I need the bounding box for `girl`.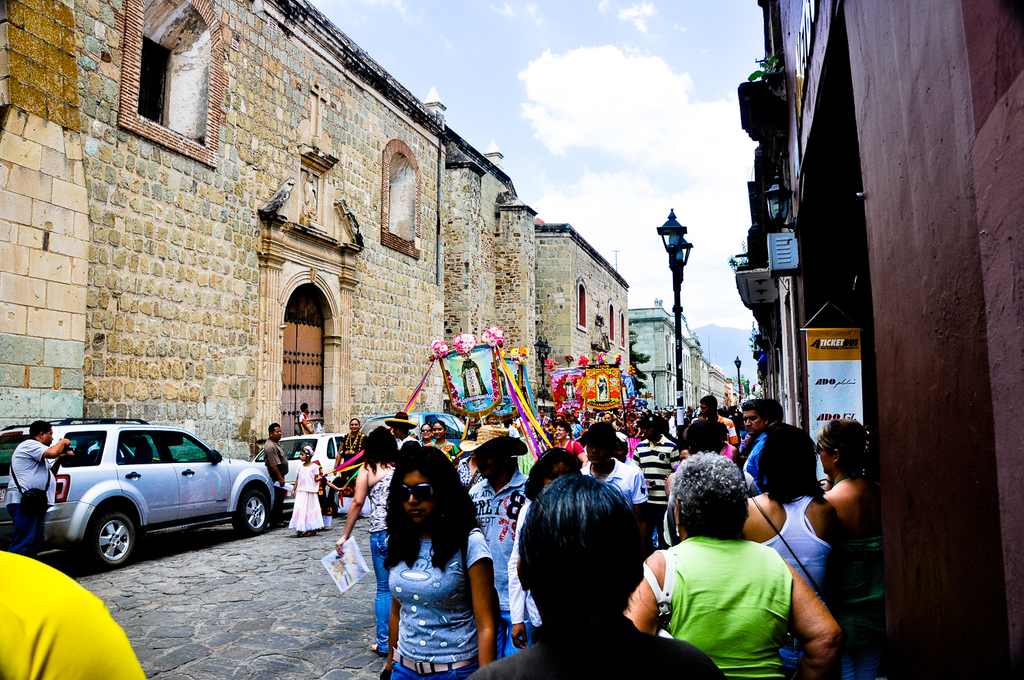
Here it is: 381:447:493:679.
